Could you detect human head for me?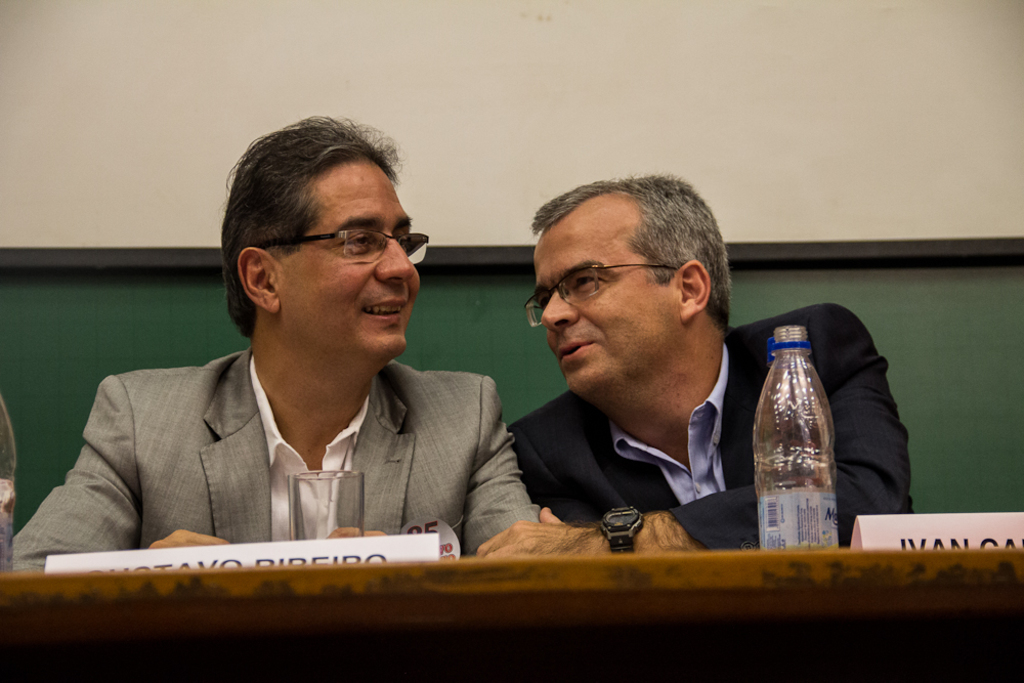
Detection result: box(506, 173, 743, 415).
